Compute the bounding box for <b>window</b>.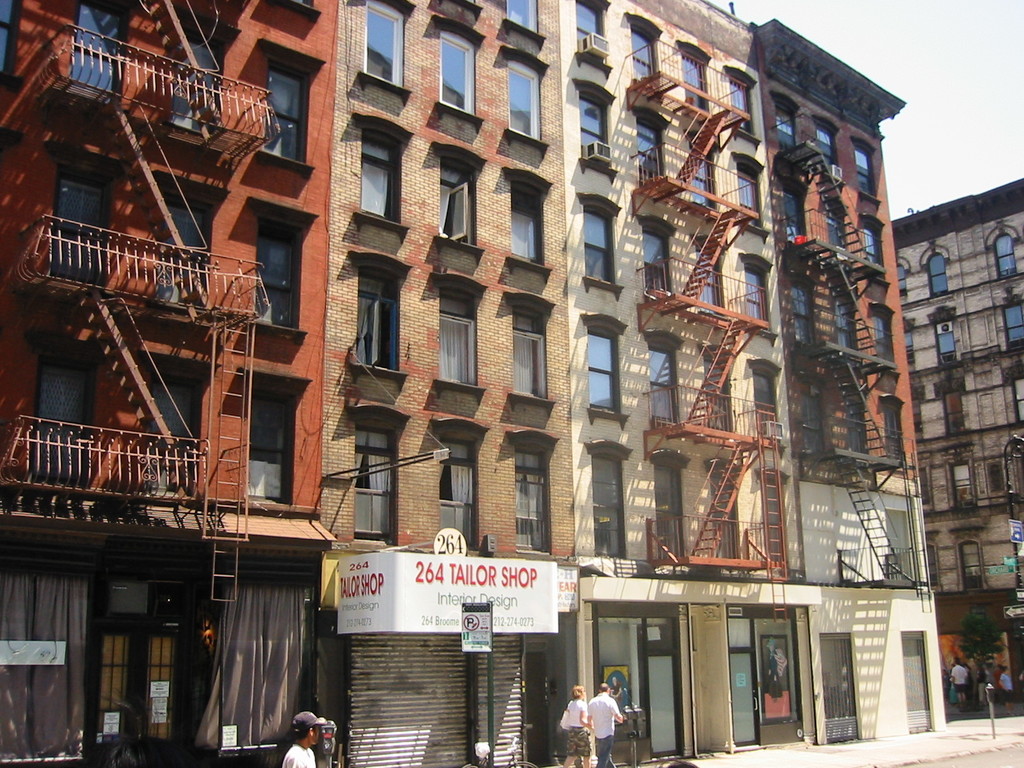
left=746, top=360, right=786, bottom=445.
